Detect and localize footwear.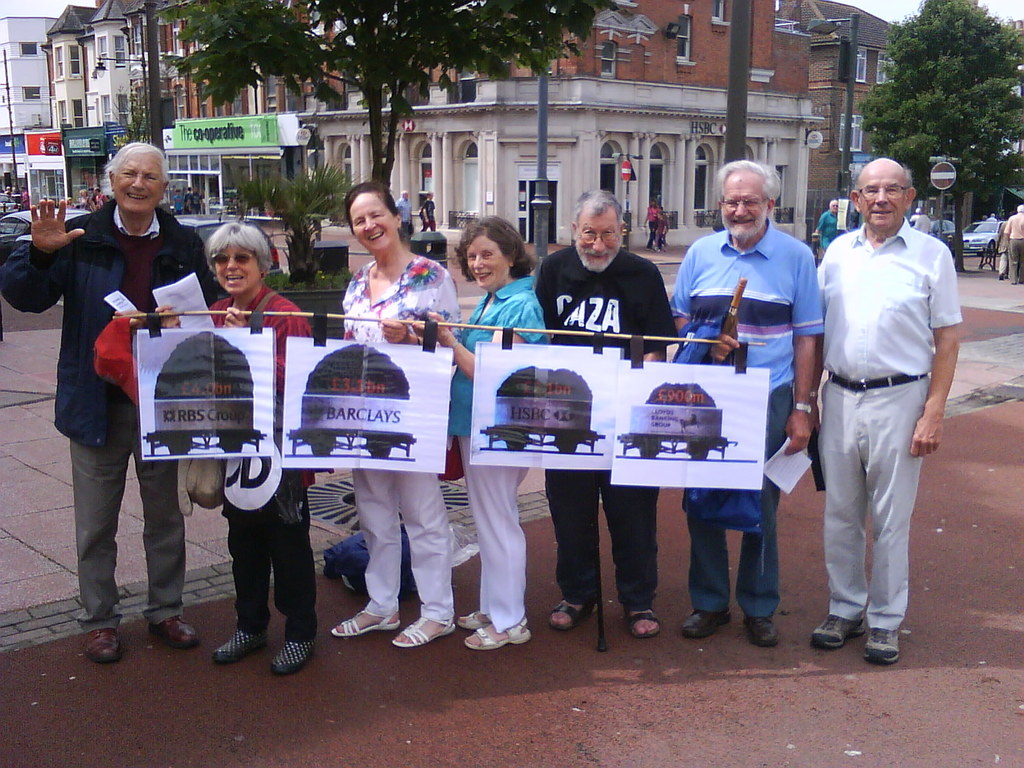
Localized at 465:619:531:645.
